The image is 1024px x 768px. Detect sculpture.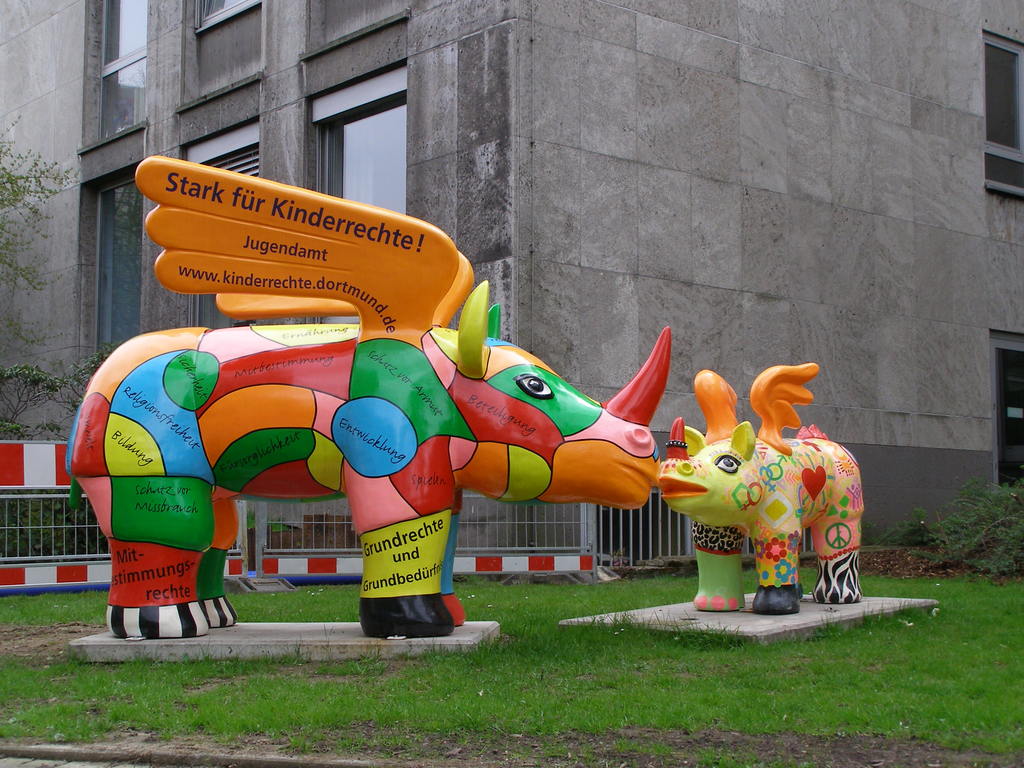
Detection: left=644, top=355, right=872, bottom=622.
